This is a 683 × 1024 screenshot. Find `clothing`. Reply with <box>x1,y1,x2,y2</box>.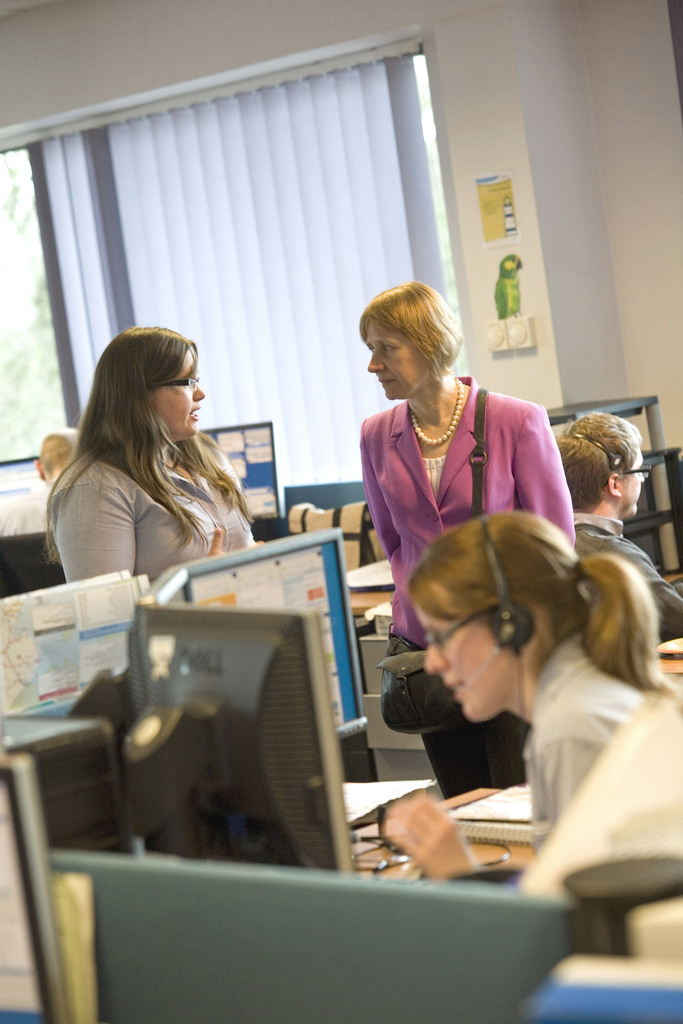
<box>40,428,271,574</box>.
